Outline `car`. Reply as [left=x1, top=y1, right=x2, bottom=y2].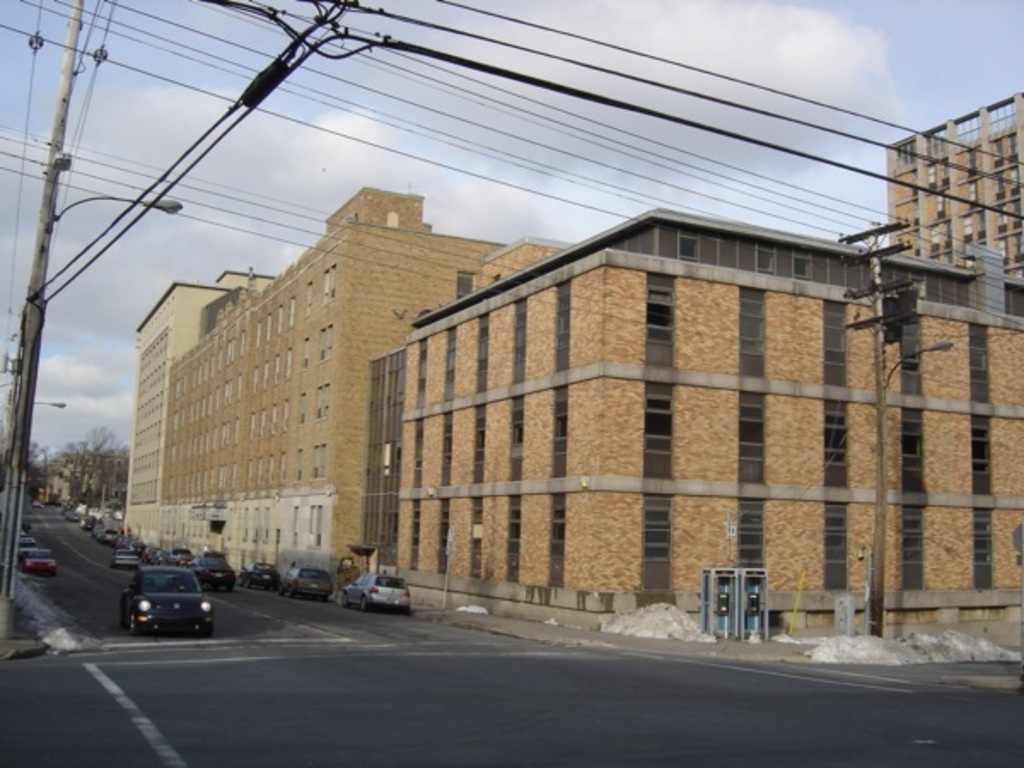
[left=97, top=527, right=114, bottom=541].
